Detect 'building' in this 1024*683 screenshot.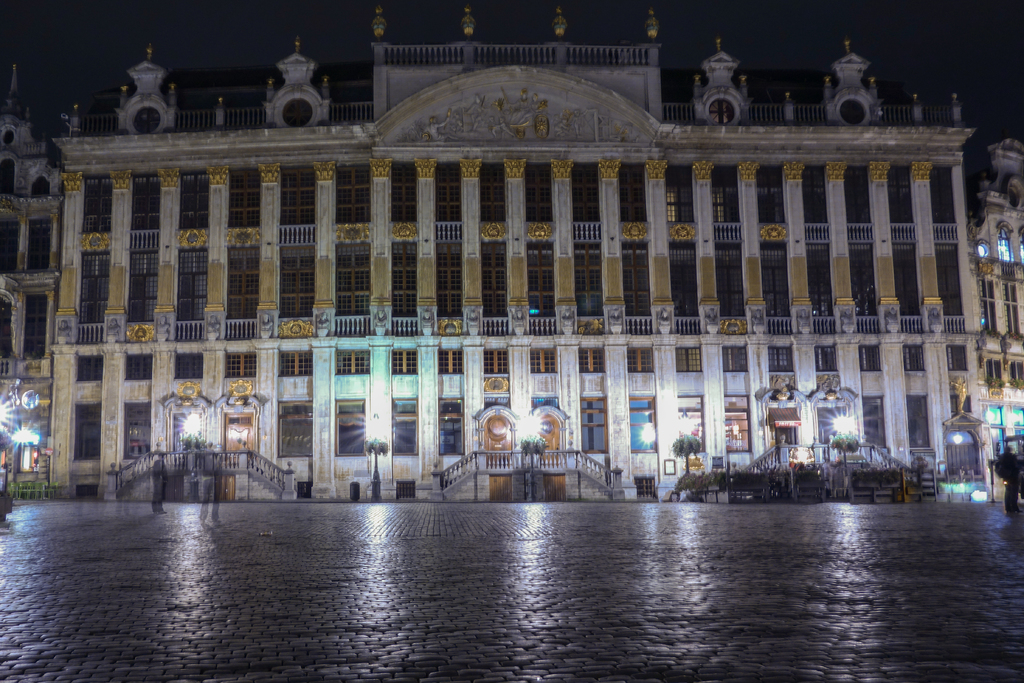
Detection: <bbox>0, 0, 1023, 511</bbox>.
